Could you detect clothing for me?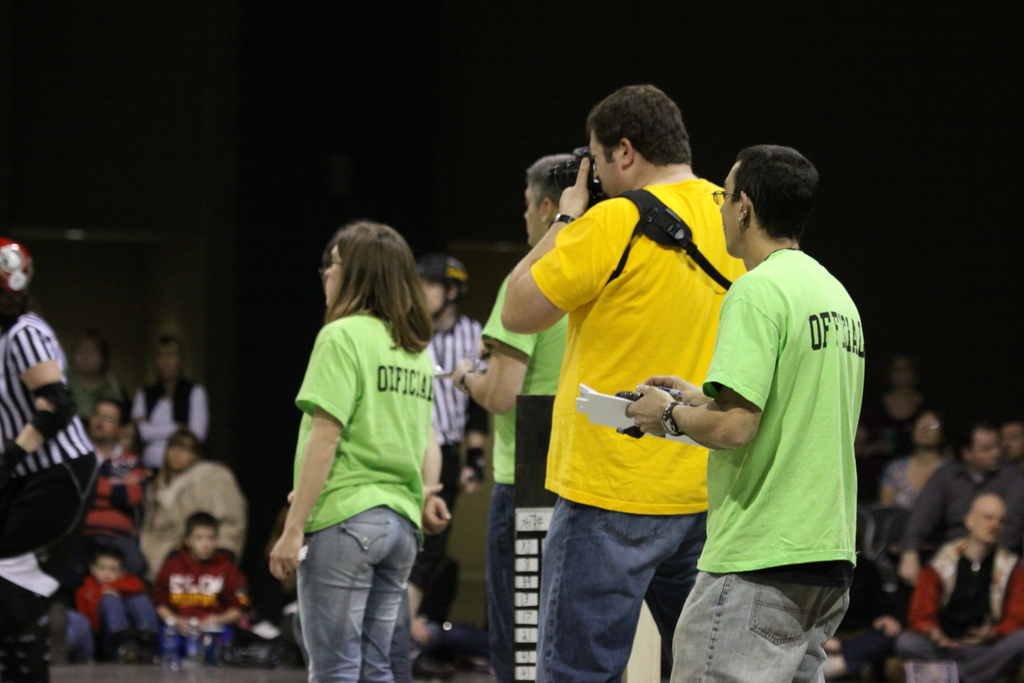
Detection result: (666,252,870,682).
